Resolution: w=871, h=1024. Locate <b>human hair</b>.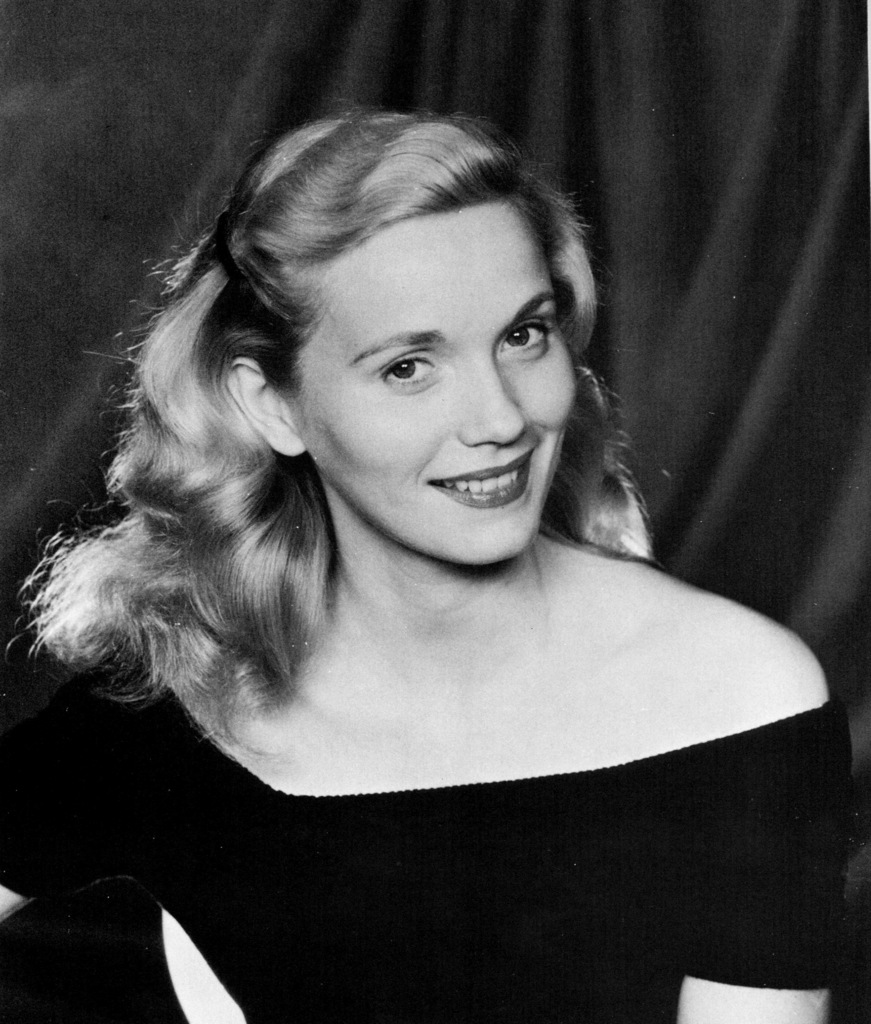
detection(88, 102, 597, 717).
